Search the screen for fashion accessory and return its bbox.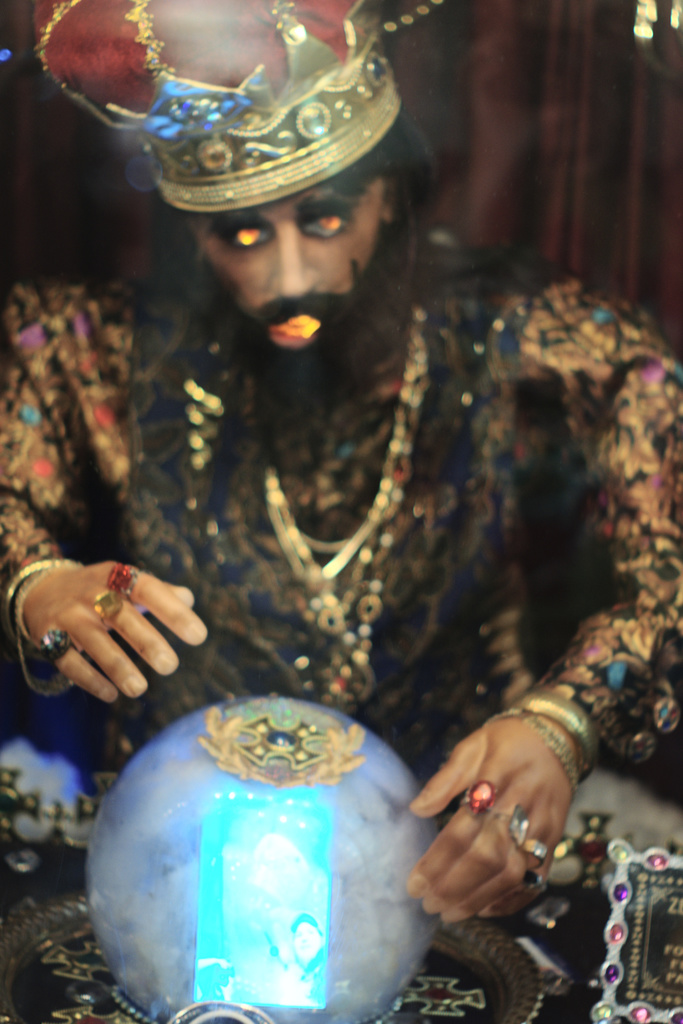
Found: select_region(36, 627, 72, 671).
